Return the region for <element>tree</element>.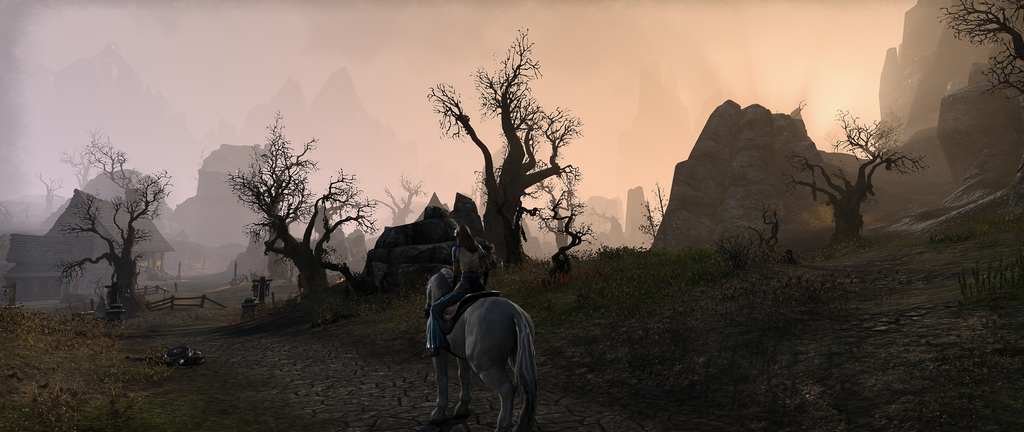
[x1=227, y1=107, x2=399, y2=307].
